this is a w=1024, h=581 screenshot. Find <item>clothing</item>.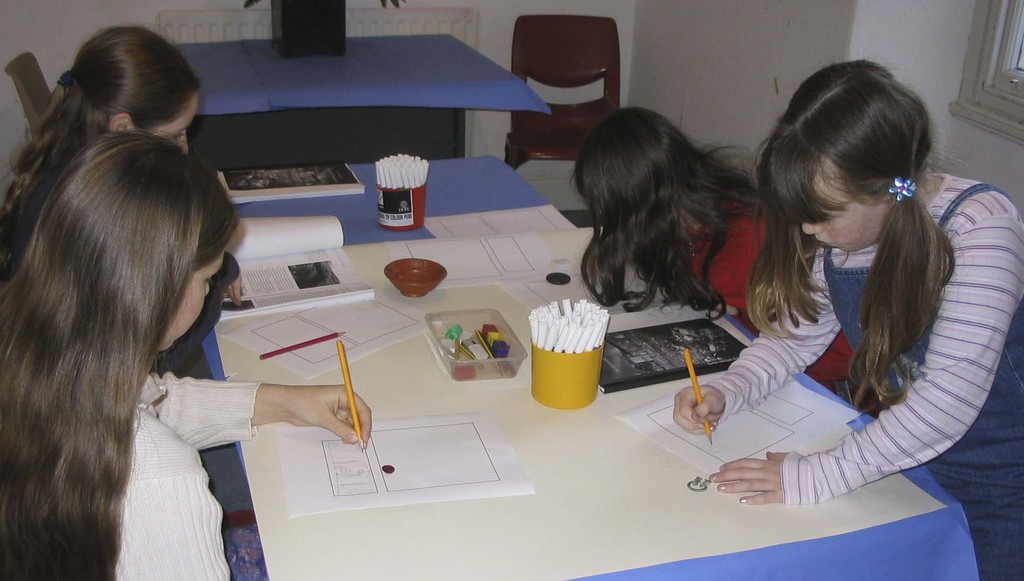
Bounding box: crop(650, 183, 863, 379).
